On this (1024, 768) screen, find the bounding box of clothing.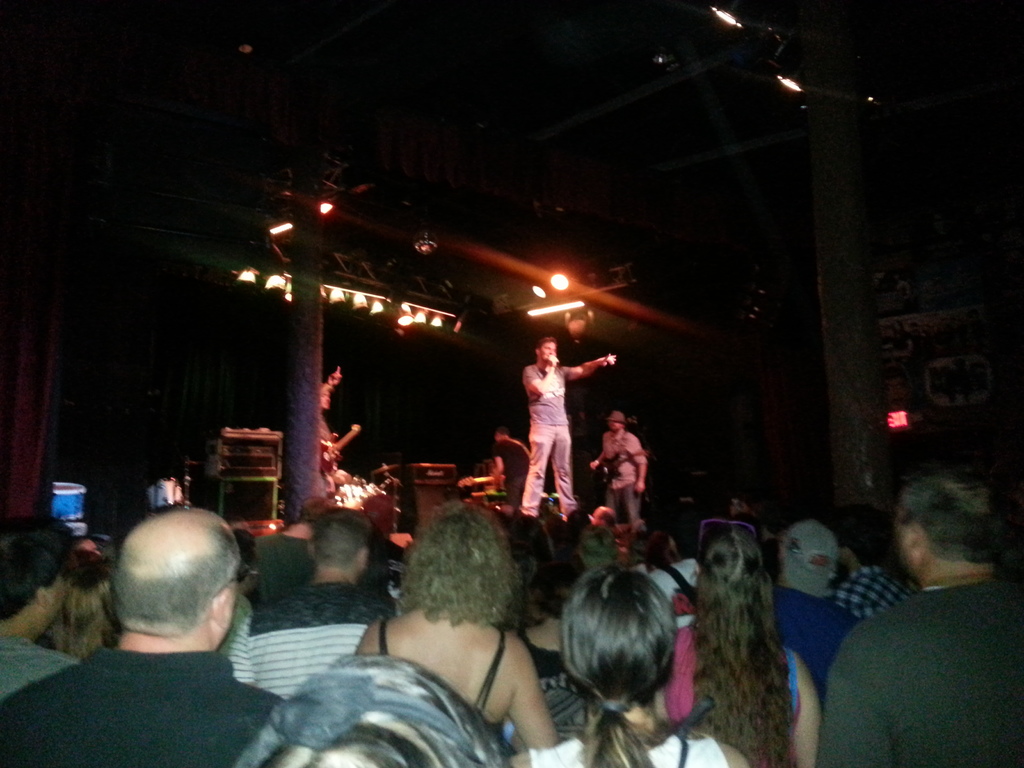
Bounding box: (left=2, top=644, right=300, bottom=767).
